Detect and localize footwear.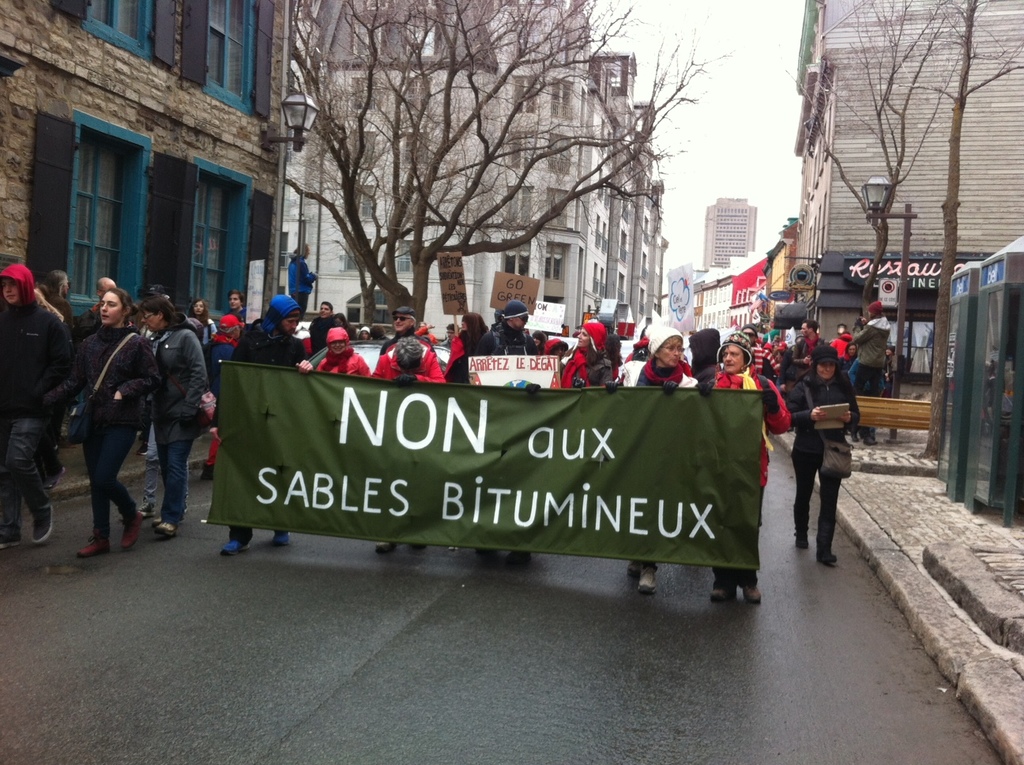
Localized at locate(223, 540, 248, 557).
